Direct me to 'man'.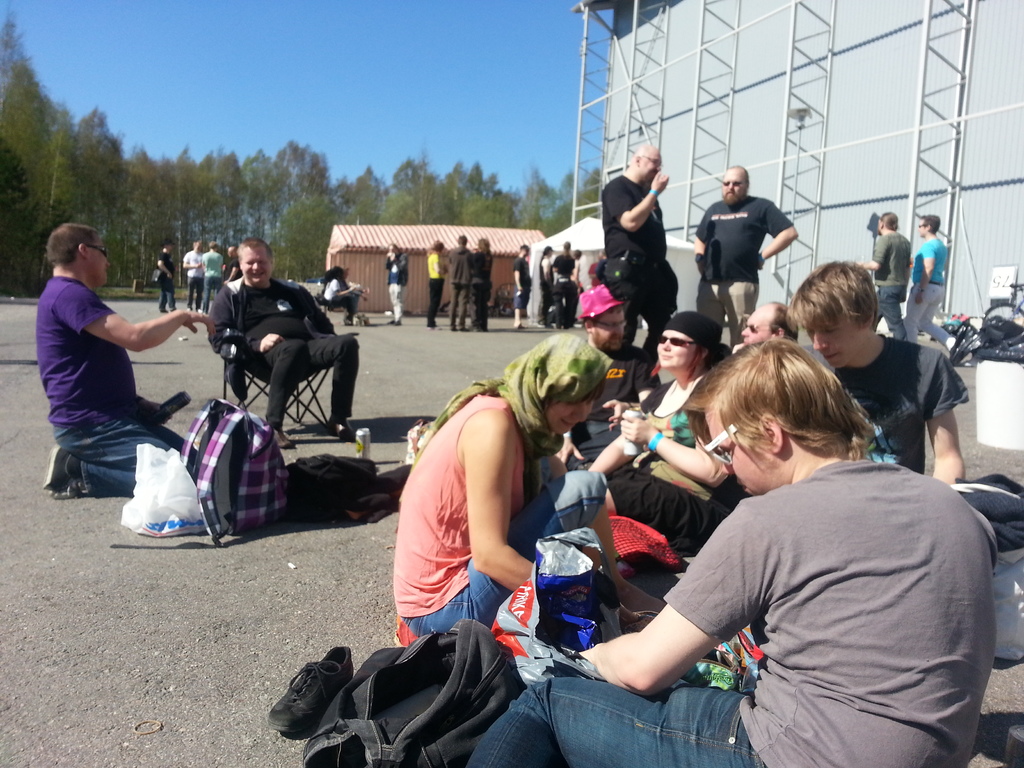
Direction: region(205, 237, 358, 449).
